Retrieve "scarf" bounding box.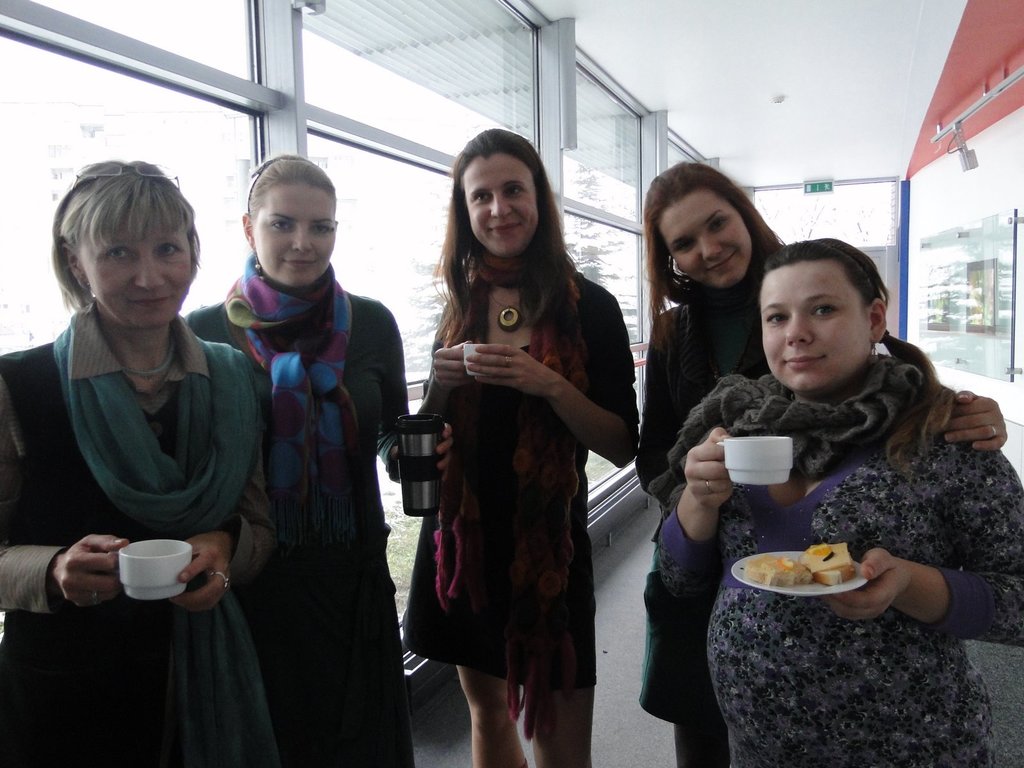
Bounding box: box=[230, 253, 365, 559].
